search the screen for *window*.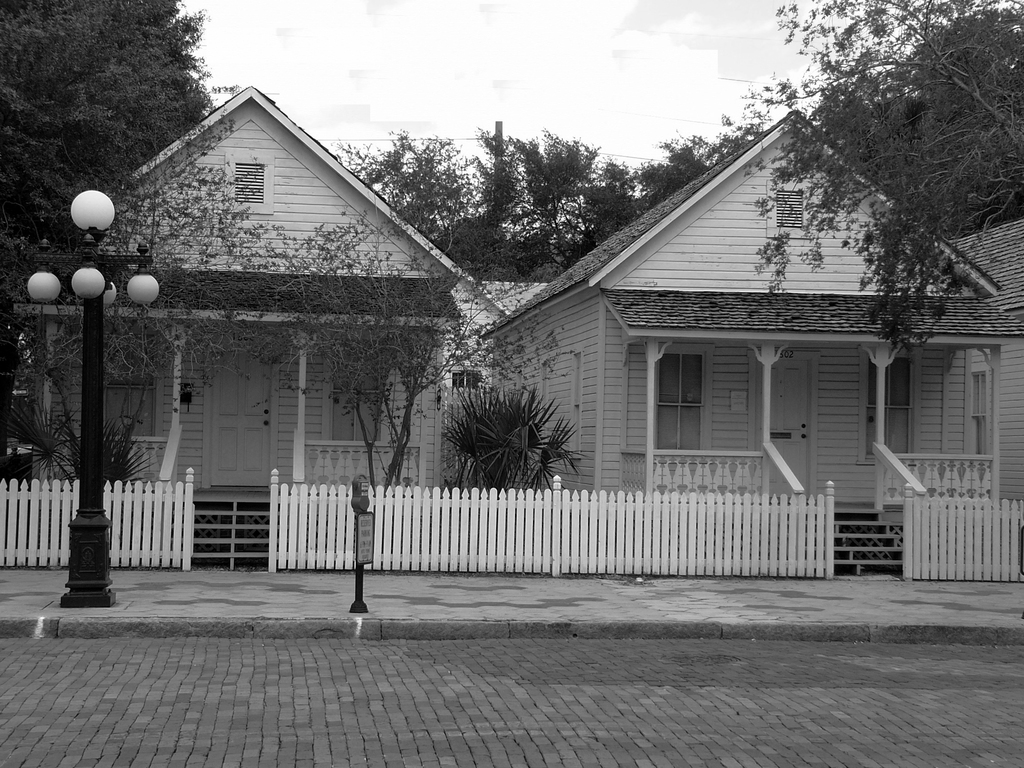
Found at (x1=858, y1=360, x2=913, y2=461).
